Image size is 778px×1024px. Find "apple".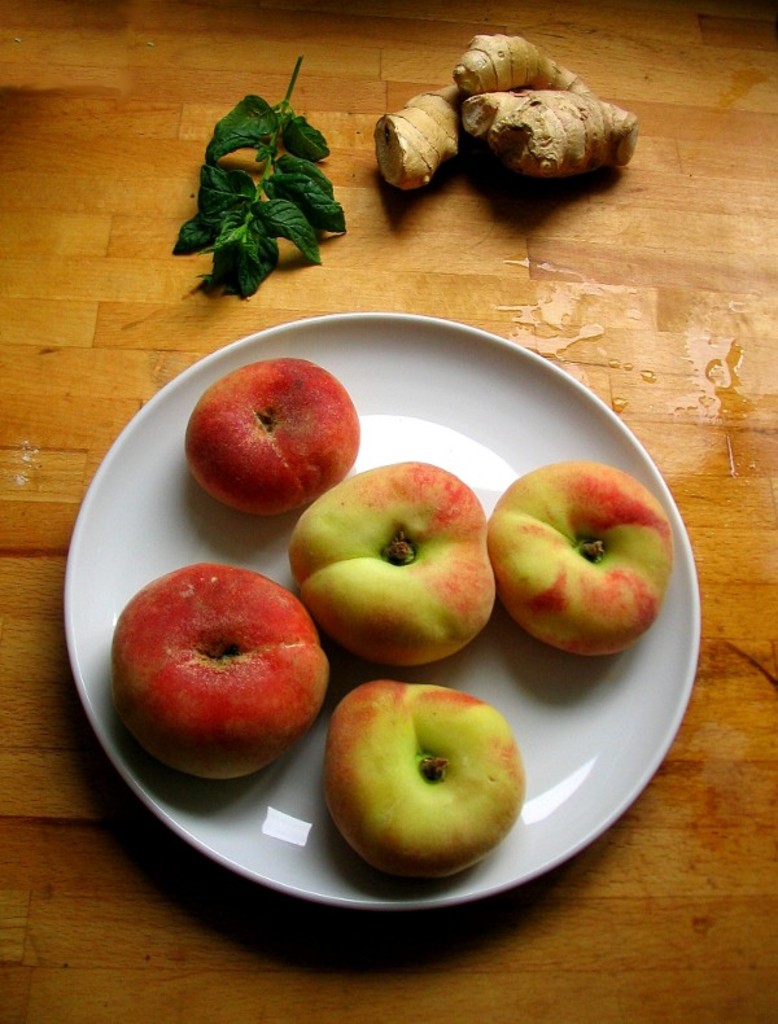
bbox(108, 561, 333, 773).
